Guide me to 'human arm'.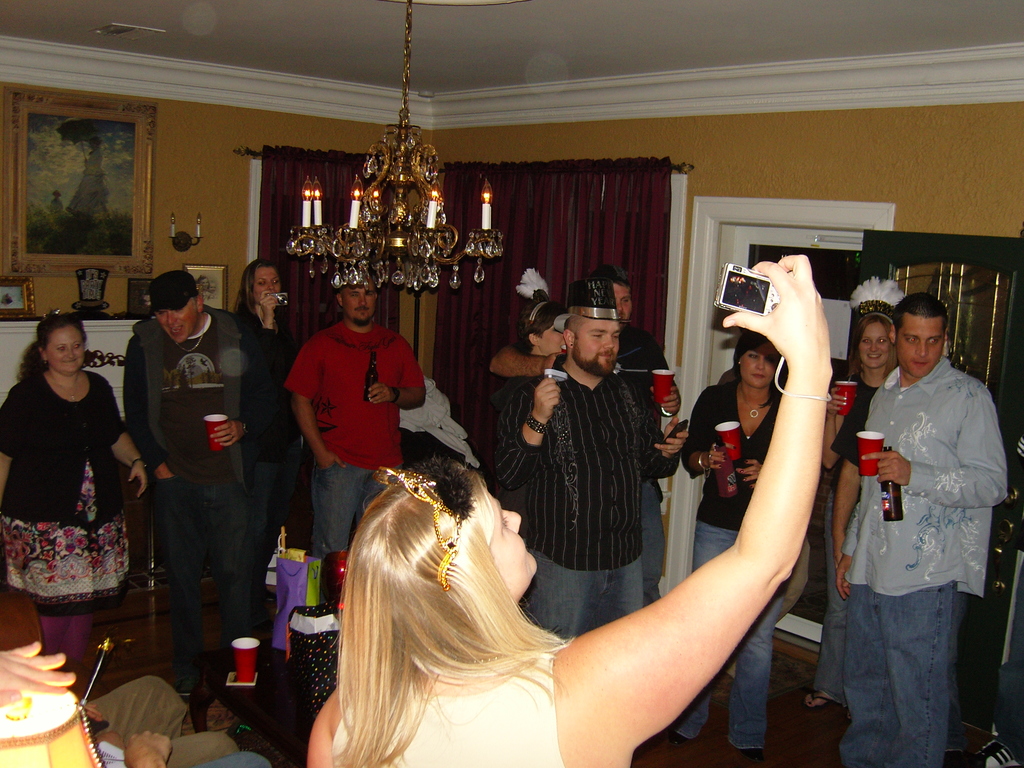
Guidance: left=737, top=452, right=763, bottom=482.
